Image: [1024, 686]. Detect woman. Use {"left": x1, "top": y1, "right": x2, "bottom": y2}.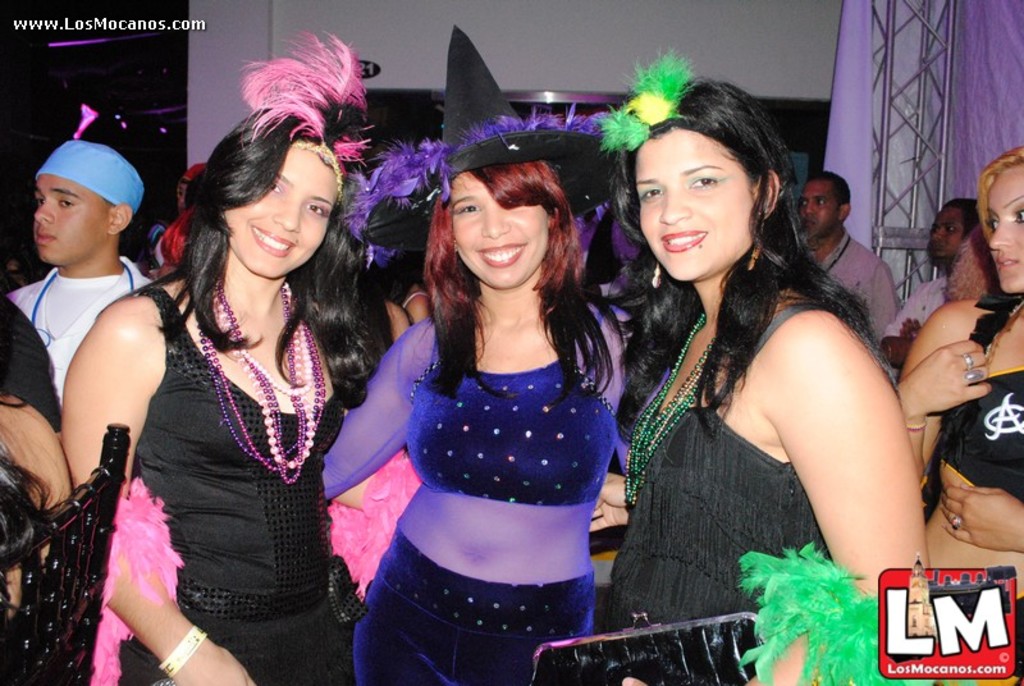
{"left": 897, "top": 143, "right": 1023, "bottom": 685}.
